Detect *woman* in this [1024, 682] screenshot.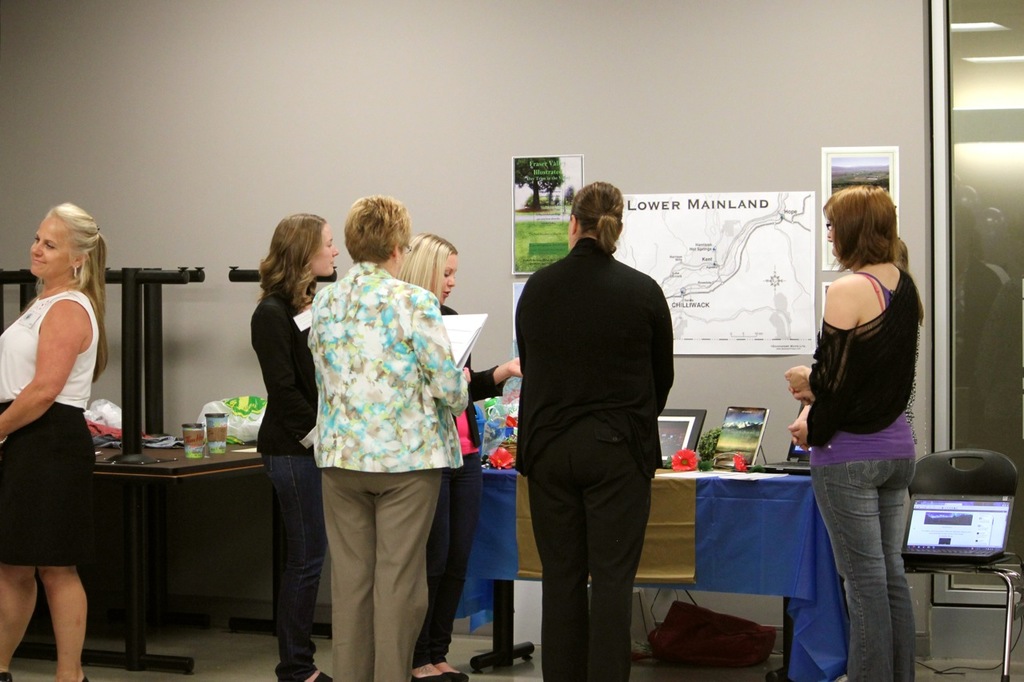
Detection: region(514, 181, 673, 681).
